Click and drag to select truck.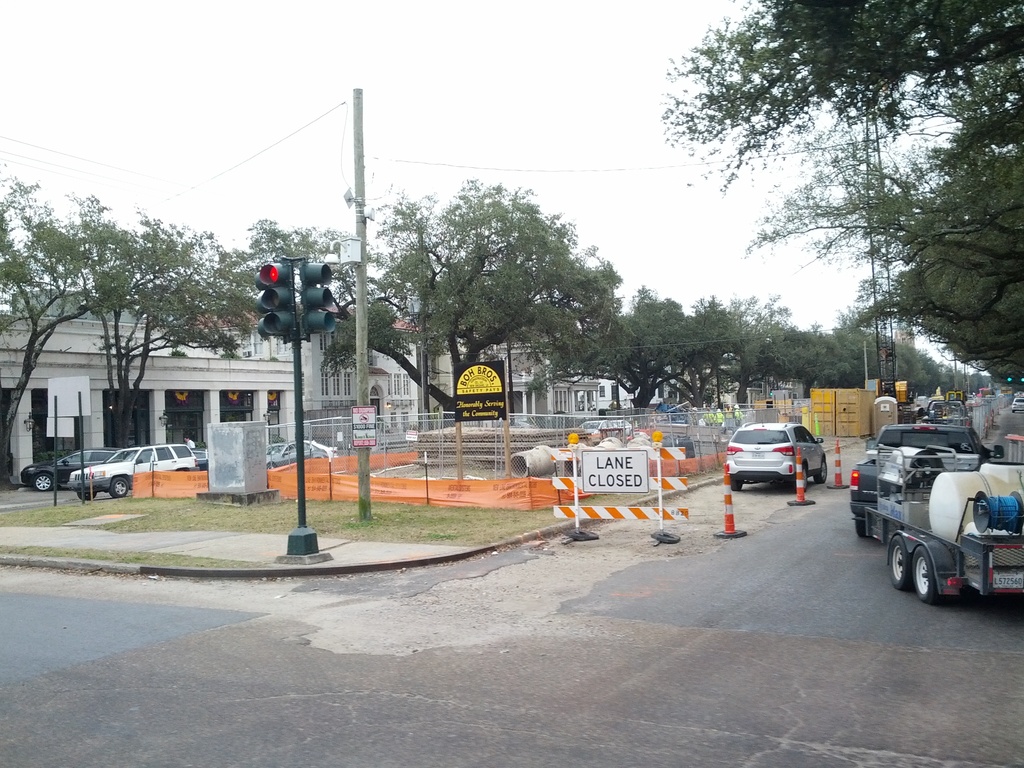
Selection: [left=868, top=416, right=1020, bottom=614].
